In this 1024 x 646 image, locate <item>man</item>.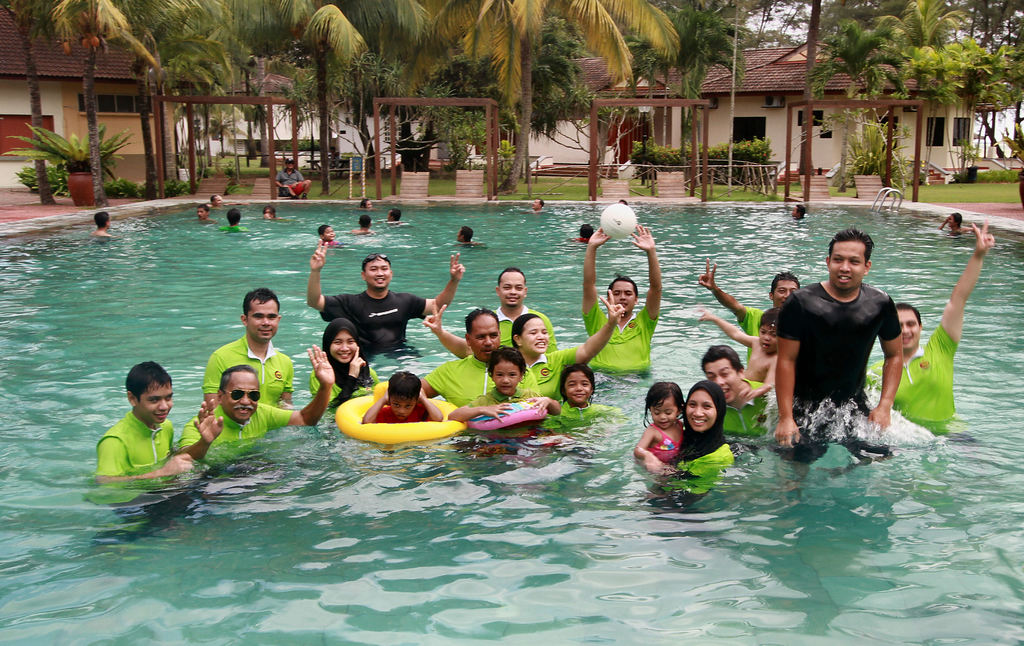
Bounding box: [left=303, top=240, right=468, bottom=354].
